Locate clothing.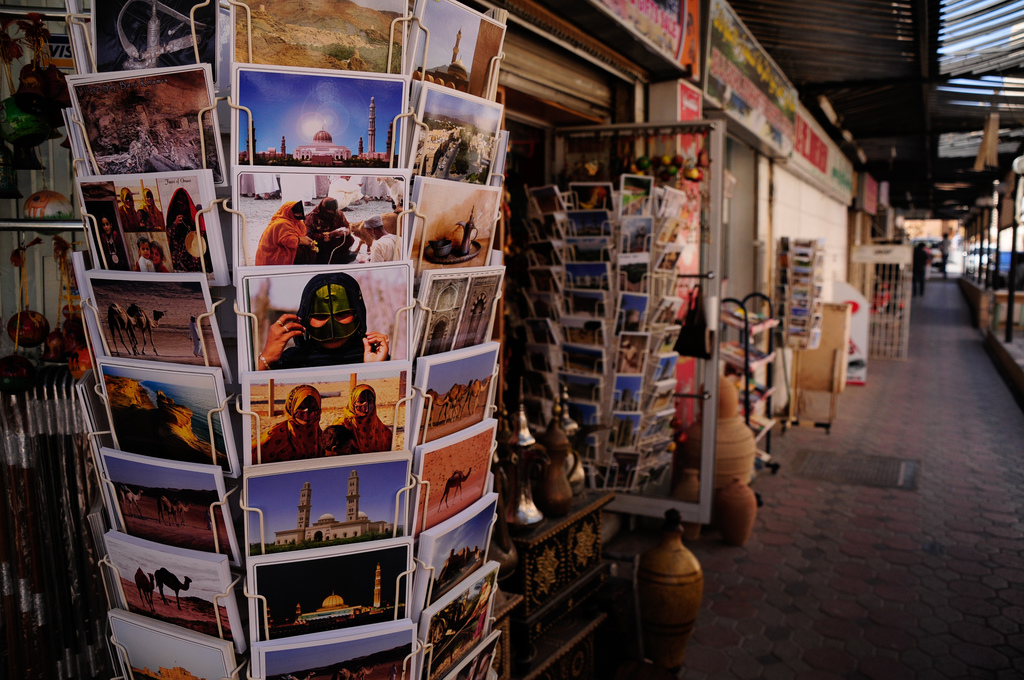
Bounding box: BBox(366, 232, 403, 263).
